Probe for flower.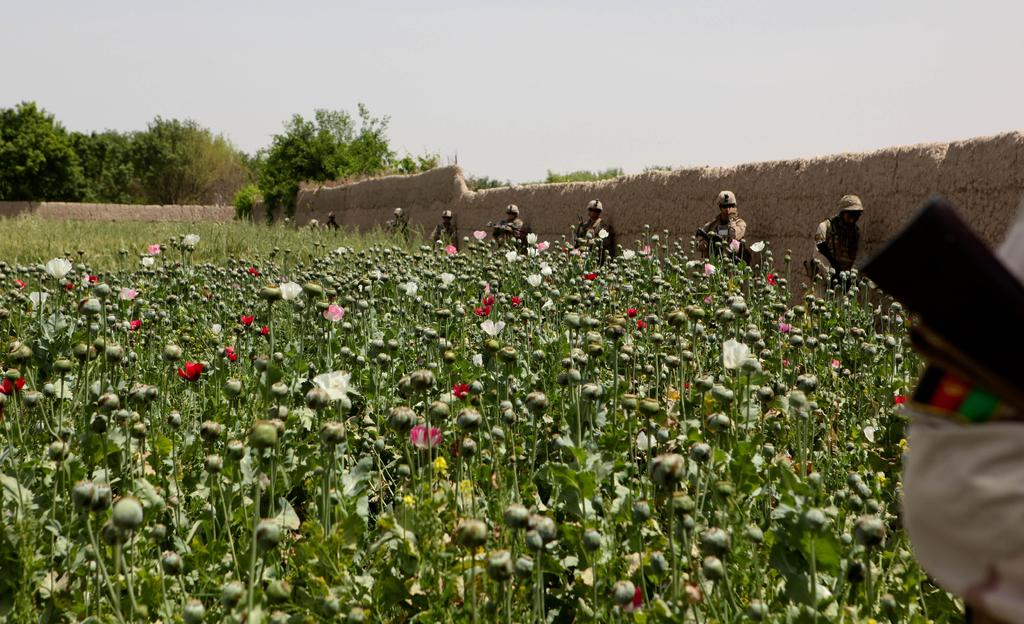
Probe result: detection(276, 278, 303, 302).
